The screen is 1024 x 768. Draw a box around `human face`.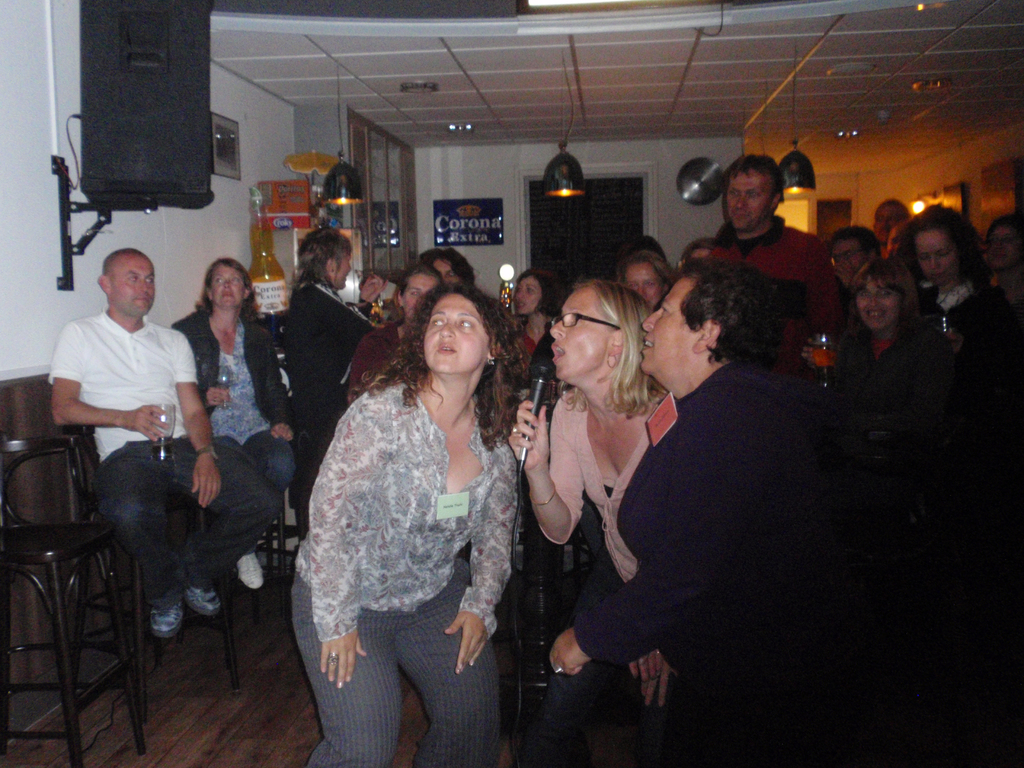
726/170/769/233.
